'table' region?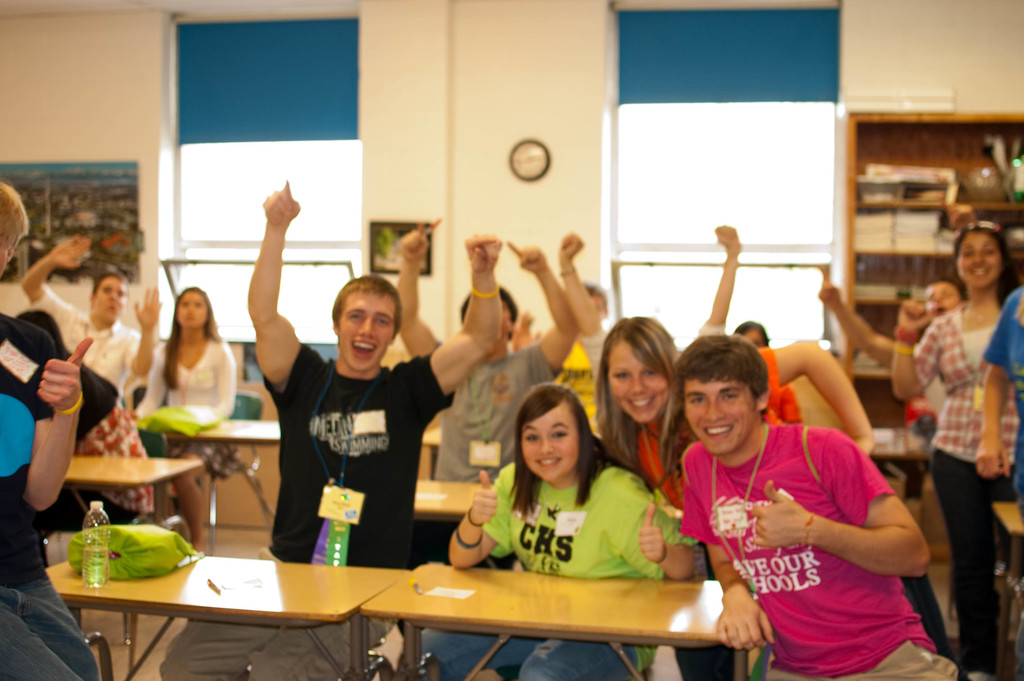
l=65, t=450, r=200, b=523
